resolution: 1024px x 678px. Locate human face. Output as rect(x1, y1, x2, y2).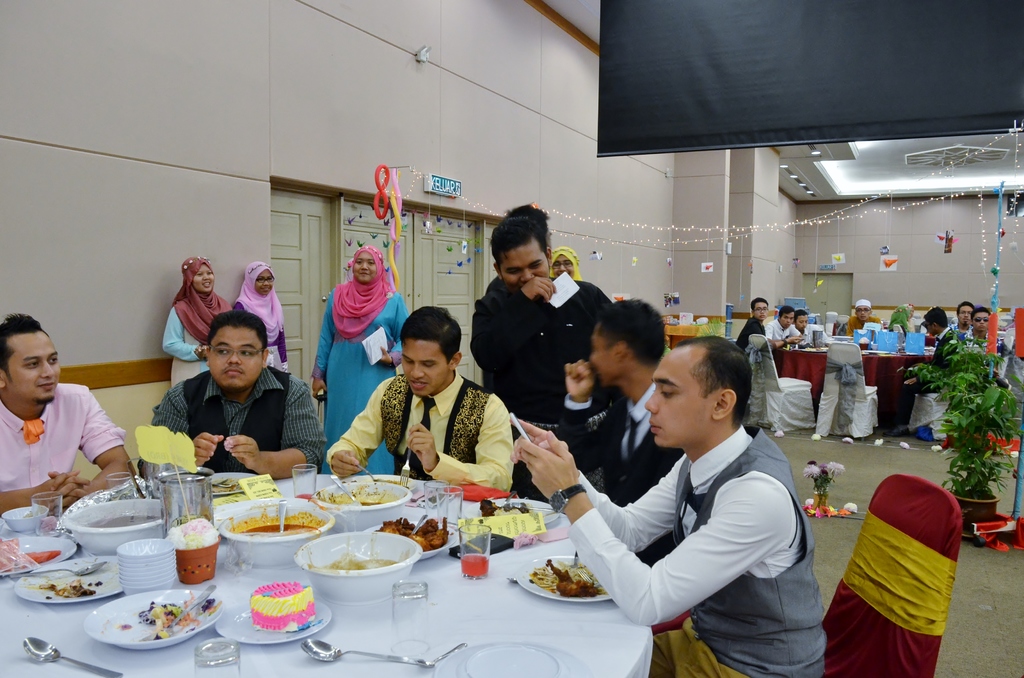
rect(955, 306, 973, 331).
